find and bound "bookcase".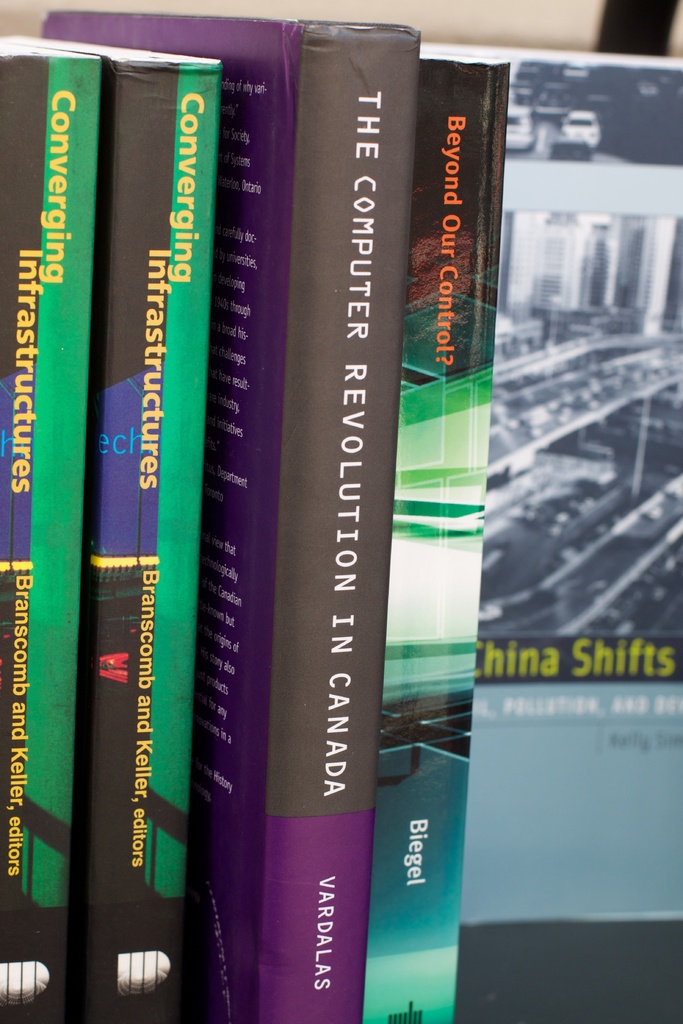
Bound: select_region(0, 0, 682, 1023).
